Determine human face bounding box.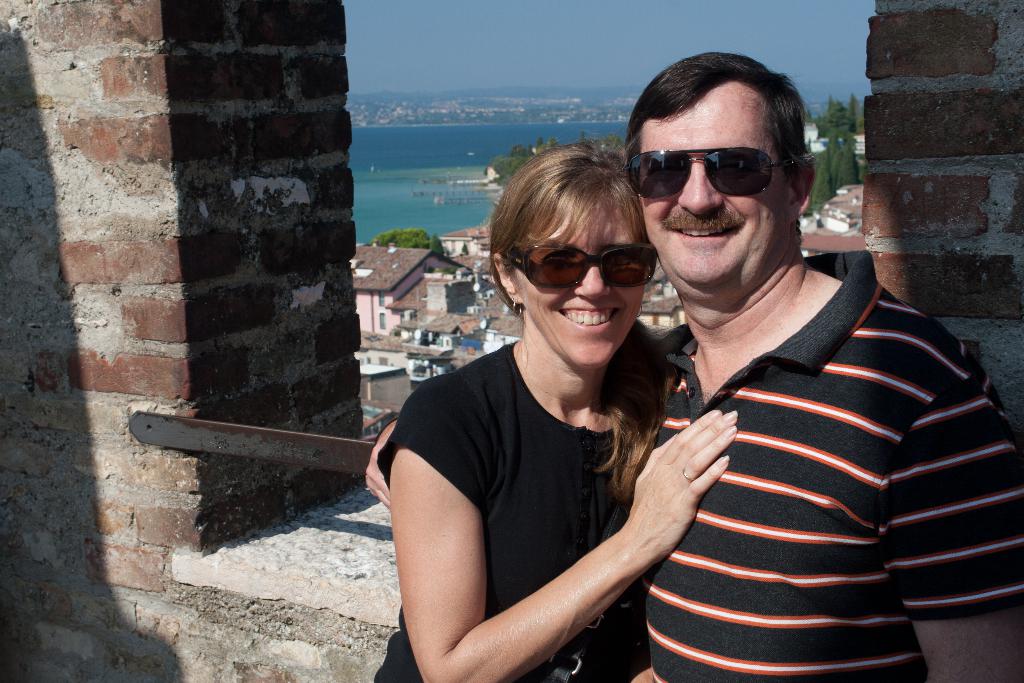
Determined: [636,119,772,288].
